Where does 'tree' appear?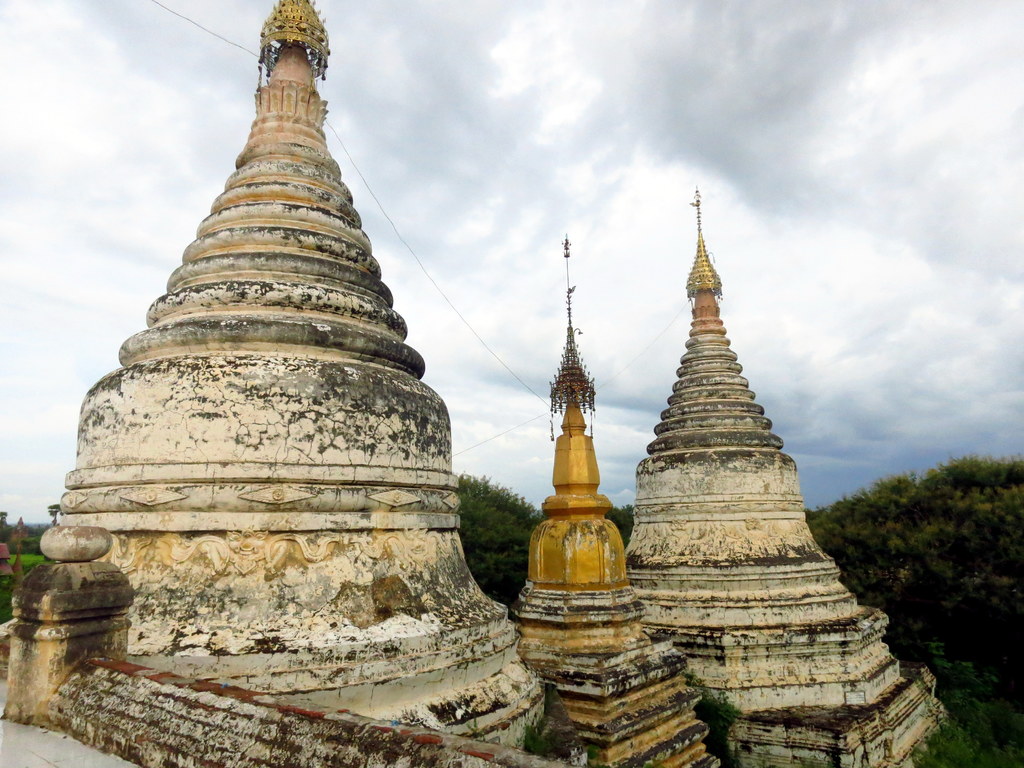
Appears at Rect(799, 440, 1023, 741).
